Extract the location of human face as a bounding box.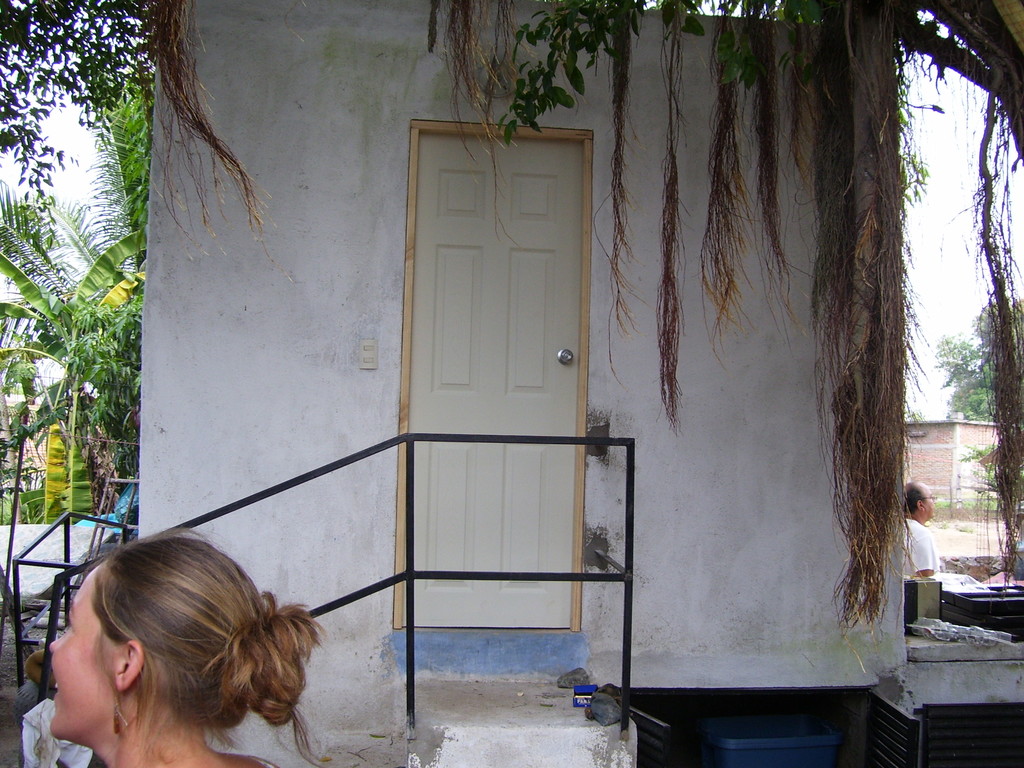
region(47, 557, 120, 755).
